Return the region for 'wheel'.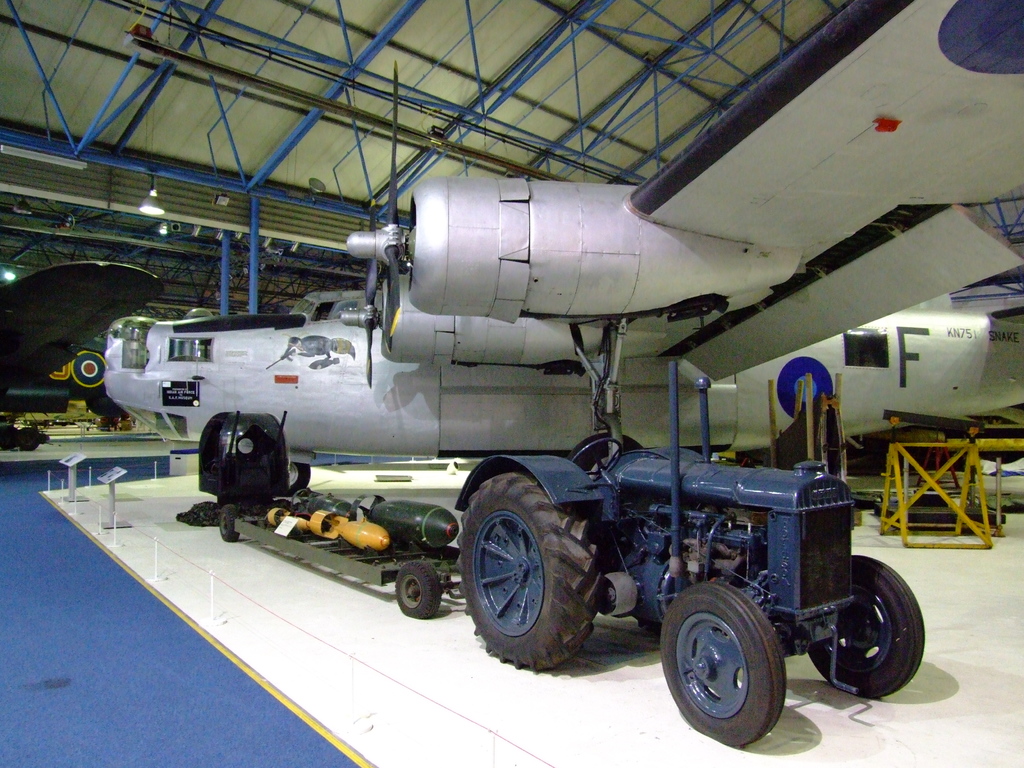
crop(221, 504, 239, 540).
